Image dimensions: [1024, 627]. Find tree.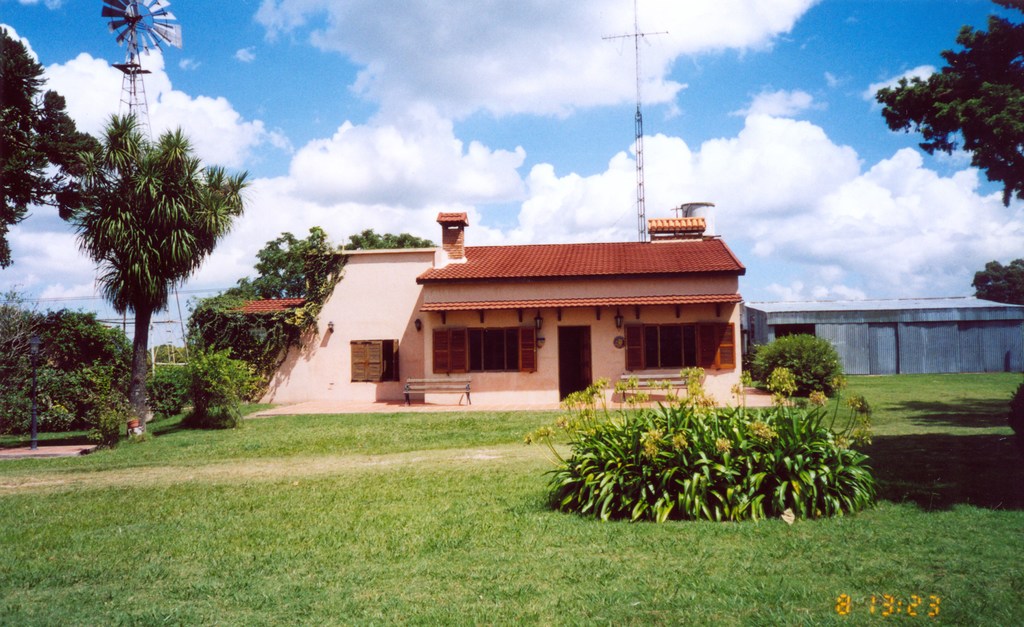
(1007, 382, 1023, 443).
